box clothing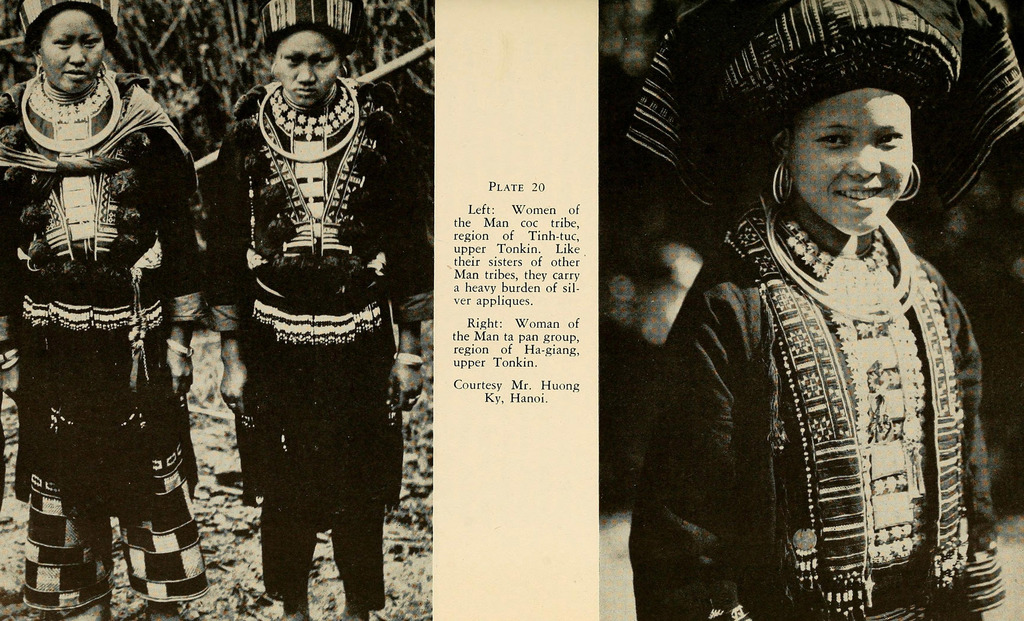
(624, 185, 1004, 620)
